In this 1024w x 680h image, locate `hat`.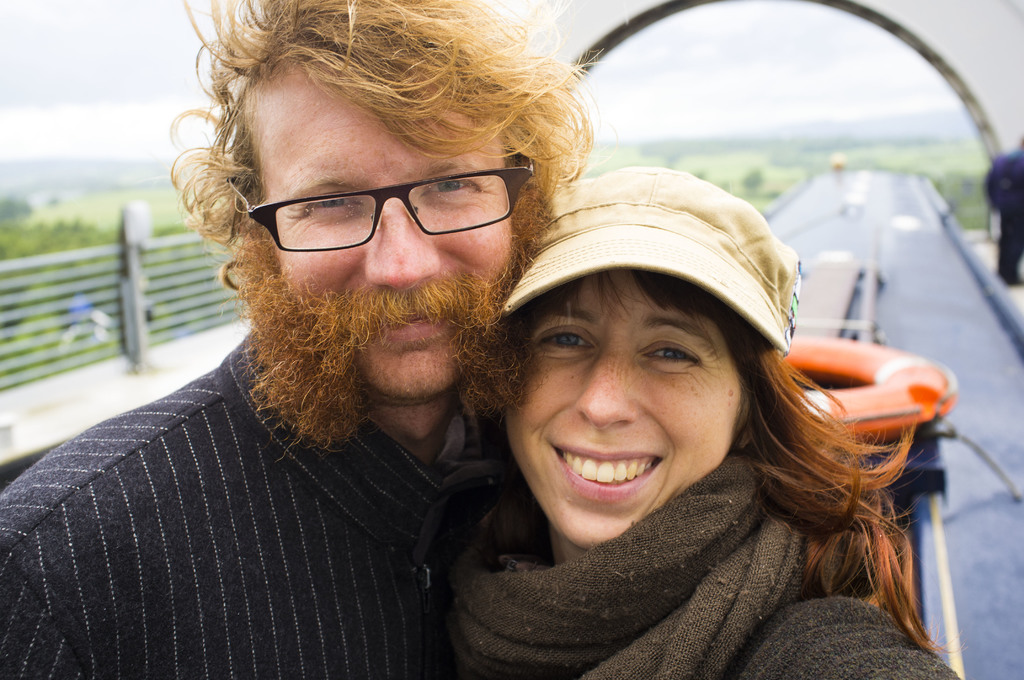
Bounding box: [left=499, top=166, right=806, bottom=357].
